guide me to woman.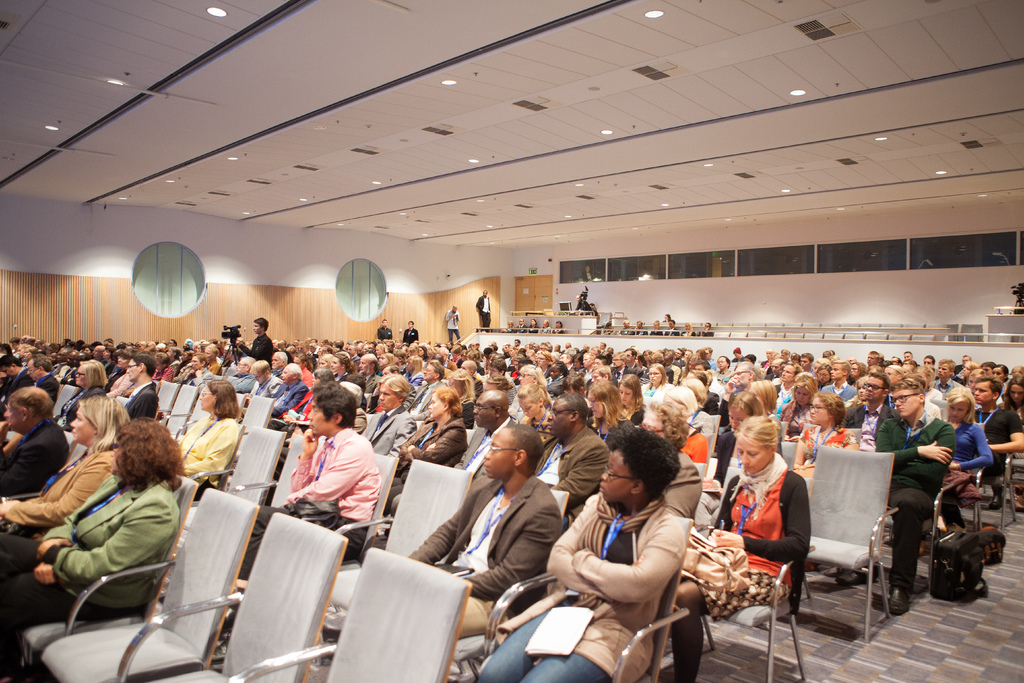
Guidance: [777, 372, 817, 440].
